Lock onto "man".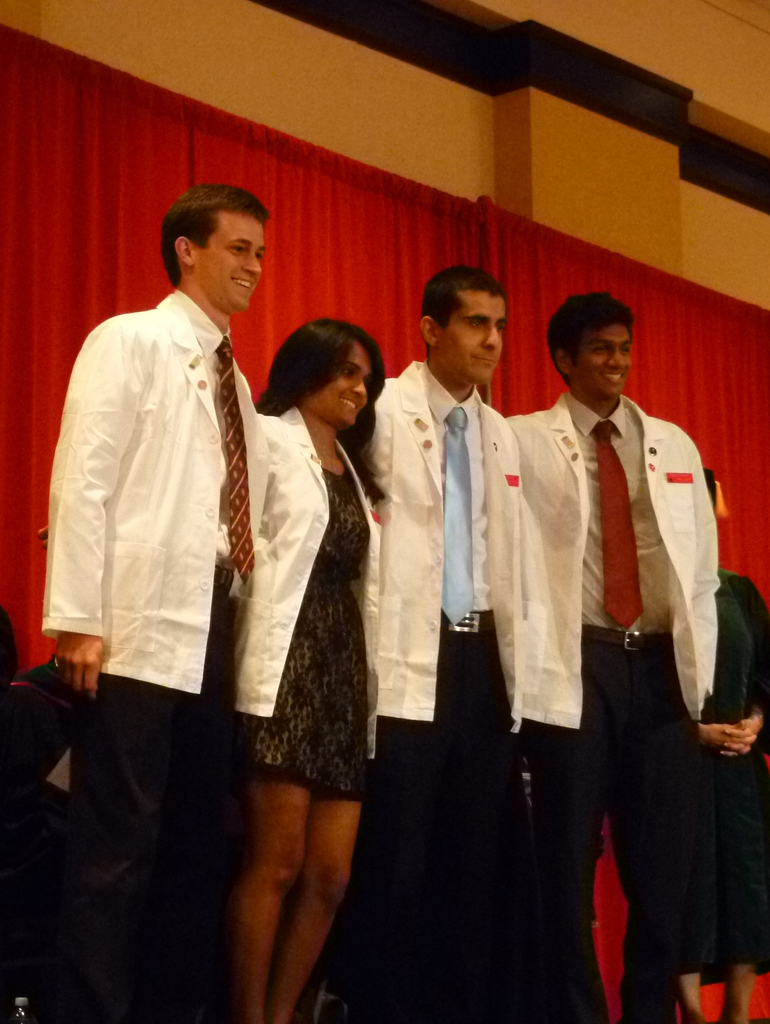
Locked: (left=45, top=183, right=270, bottom=1023).
